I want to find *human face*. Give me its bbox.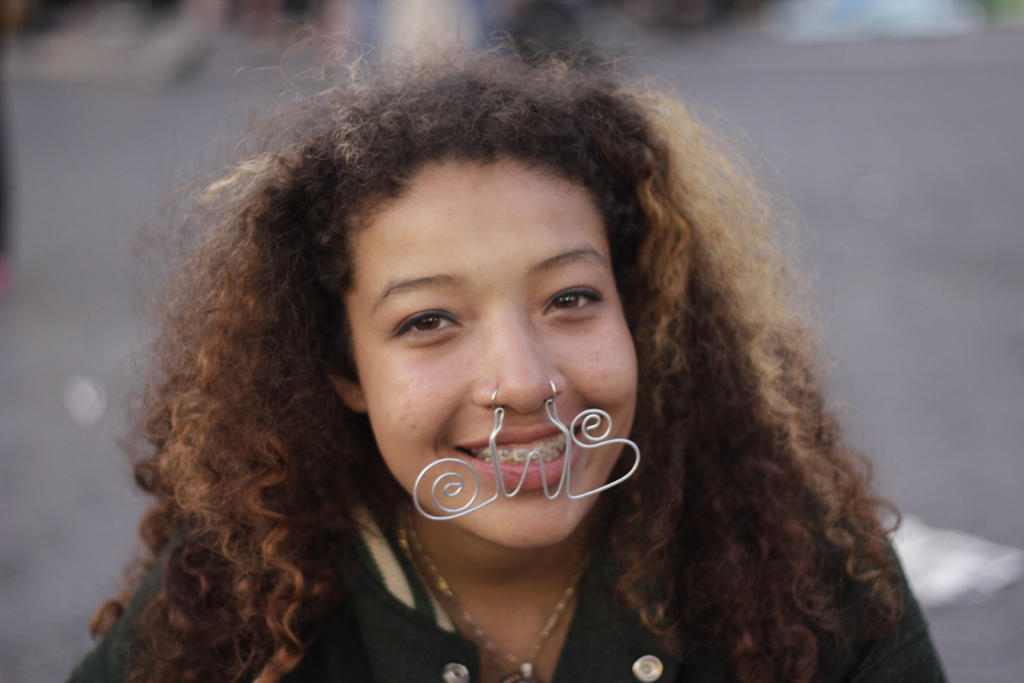
348:158:641:550.
